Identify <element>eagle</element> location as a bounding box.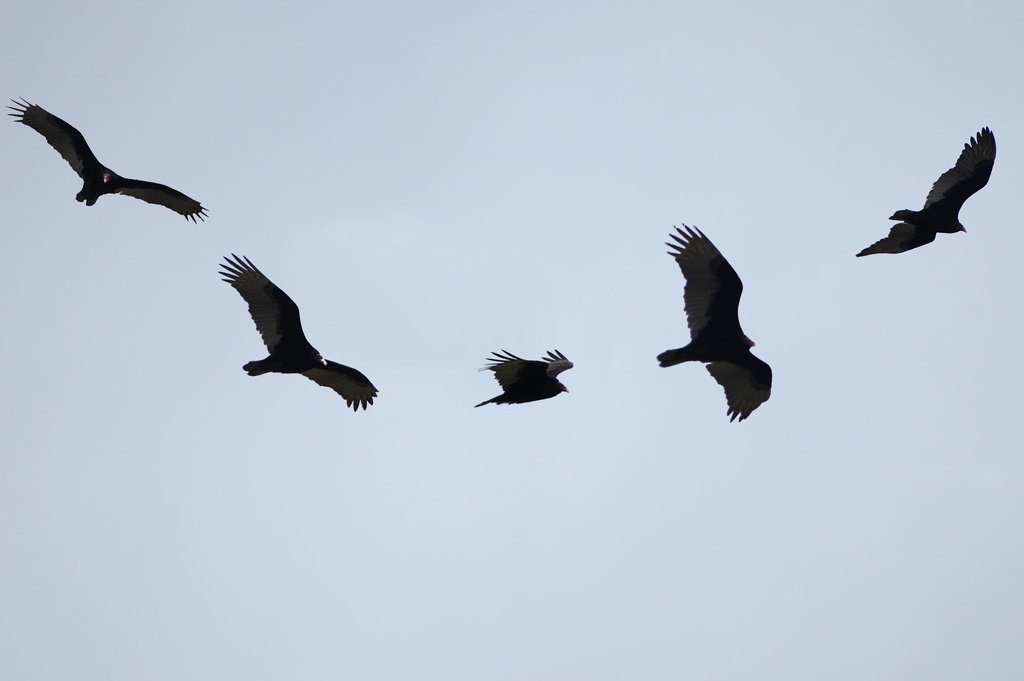
<box>3,91,209,236</box>.
